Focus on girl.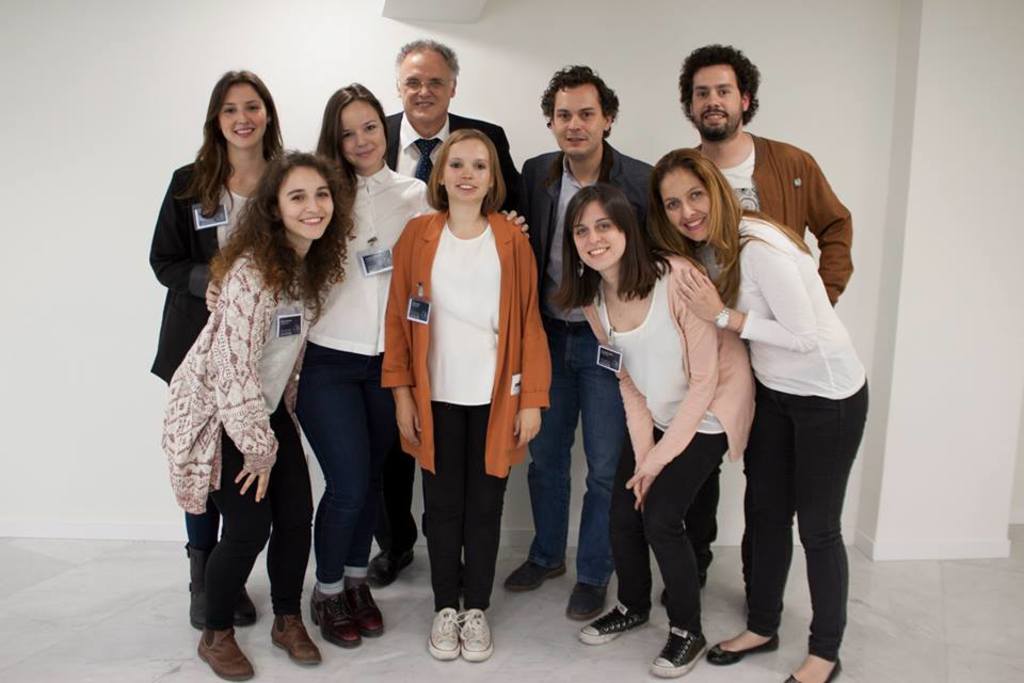
Focused at <region>204, 81, 530, 652</region>.
